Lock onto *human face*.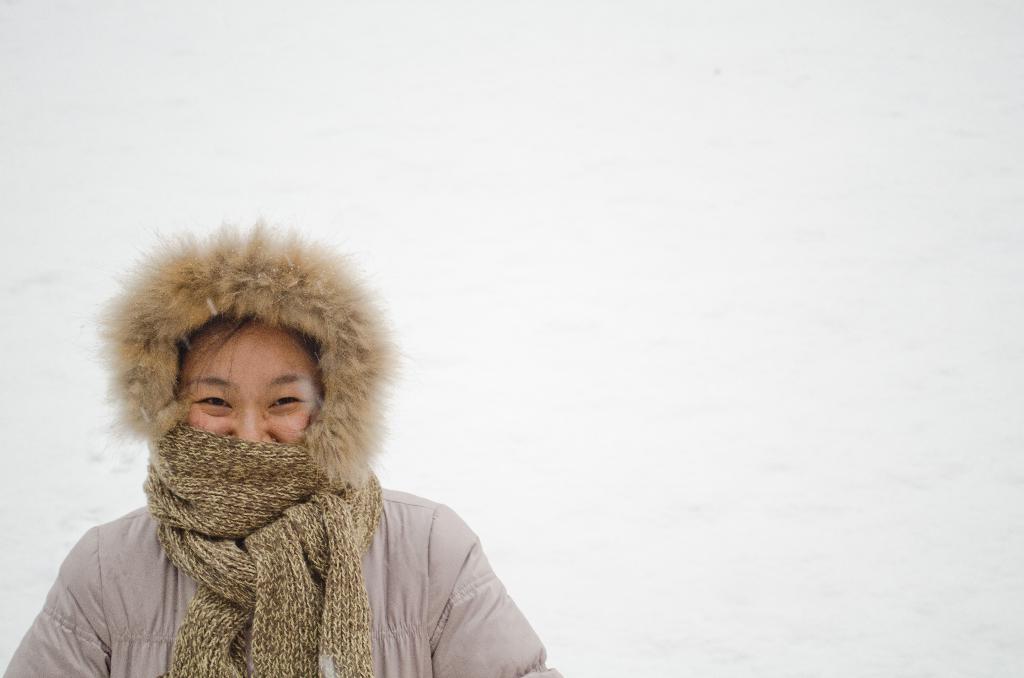
Locked: (181, 323, 321, 449).
